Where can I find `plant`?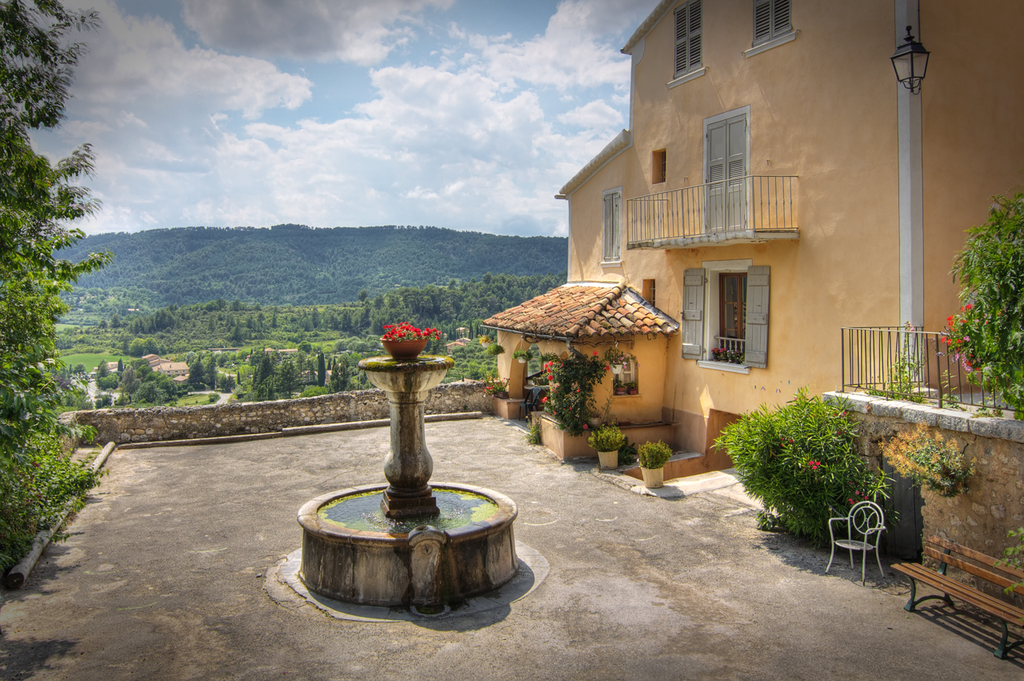
You can find it at 584/423/625/451.
